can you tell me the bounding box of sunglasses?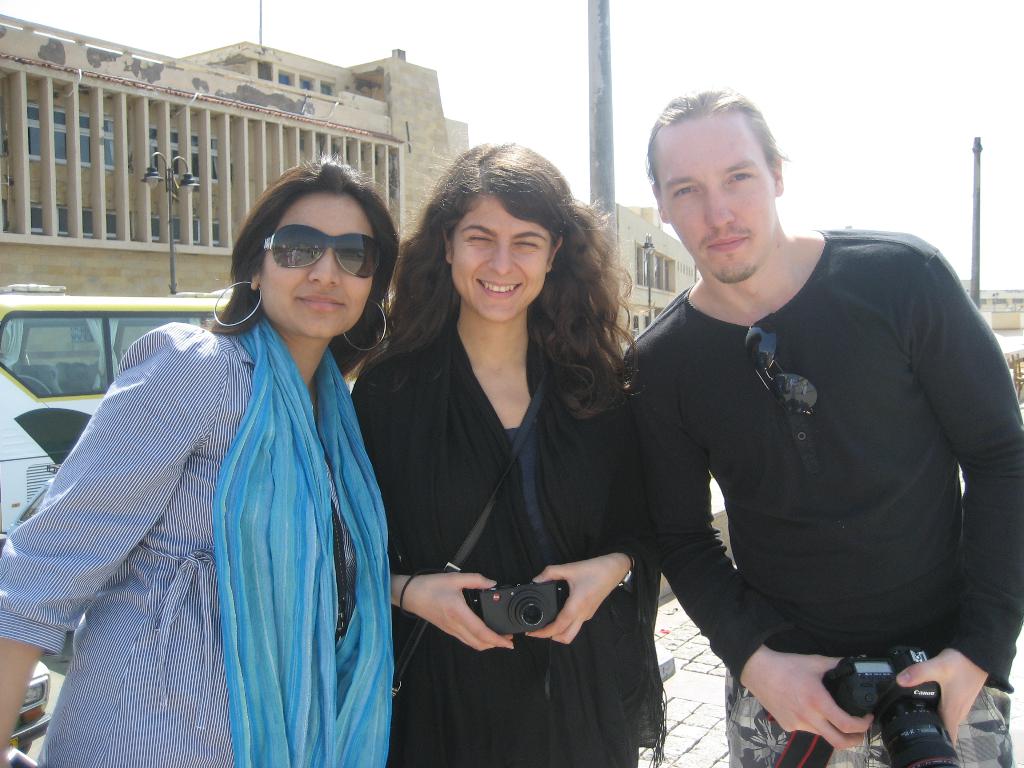
locate(263, 223, 382, 278).
